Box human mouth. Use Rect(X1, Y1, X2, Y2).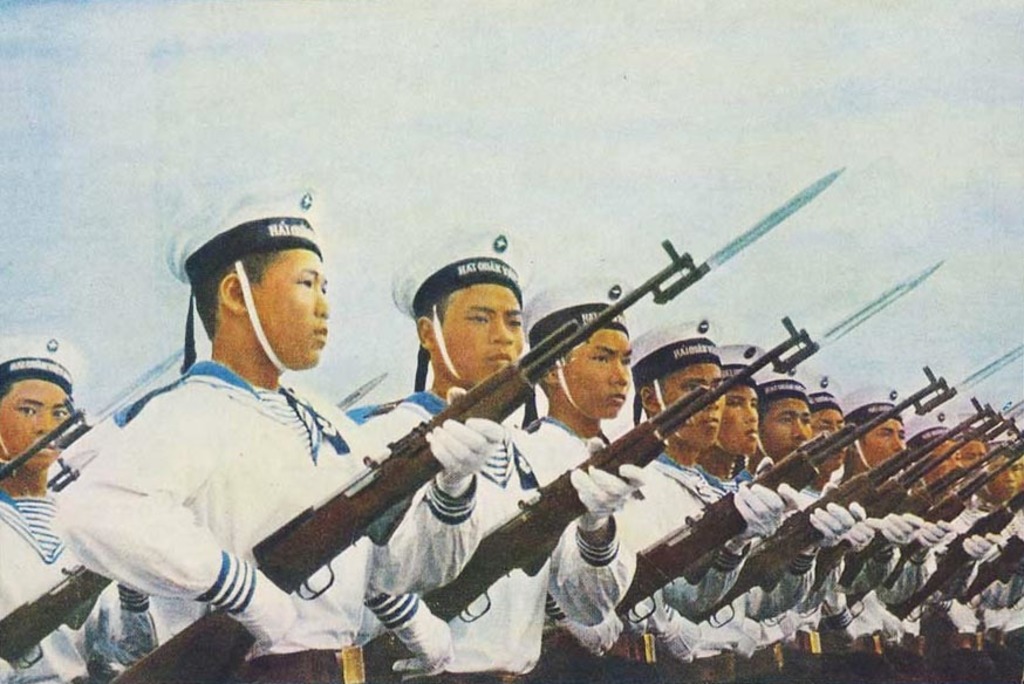
Rect(487, 344, 513, 378).
